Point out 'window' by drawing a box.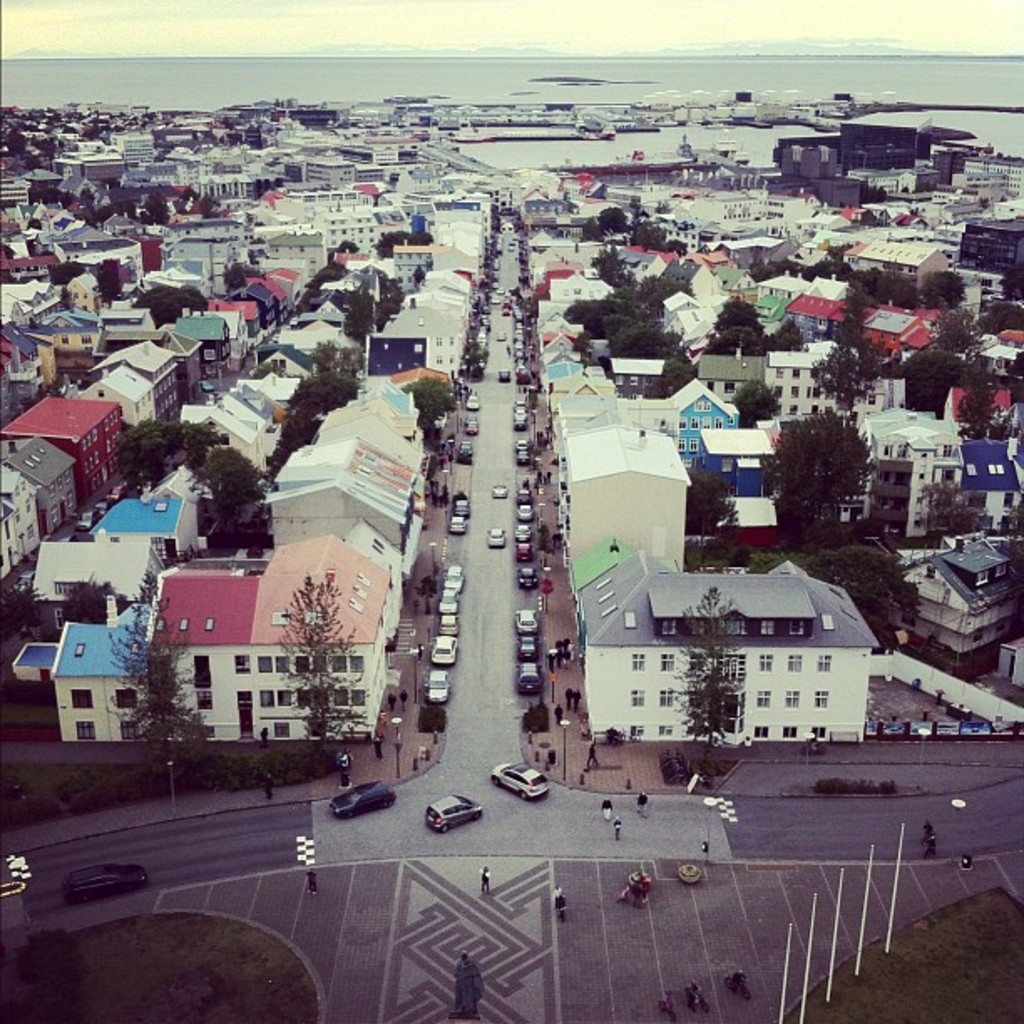
x1=658, y1=724, x2=673, y2=738.
